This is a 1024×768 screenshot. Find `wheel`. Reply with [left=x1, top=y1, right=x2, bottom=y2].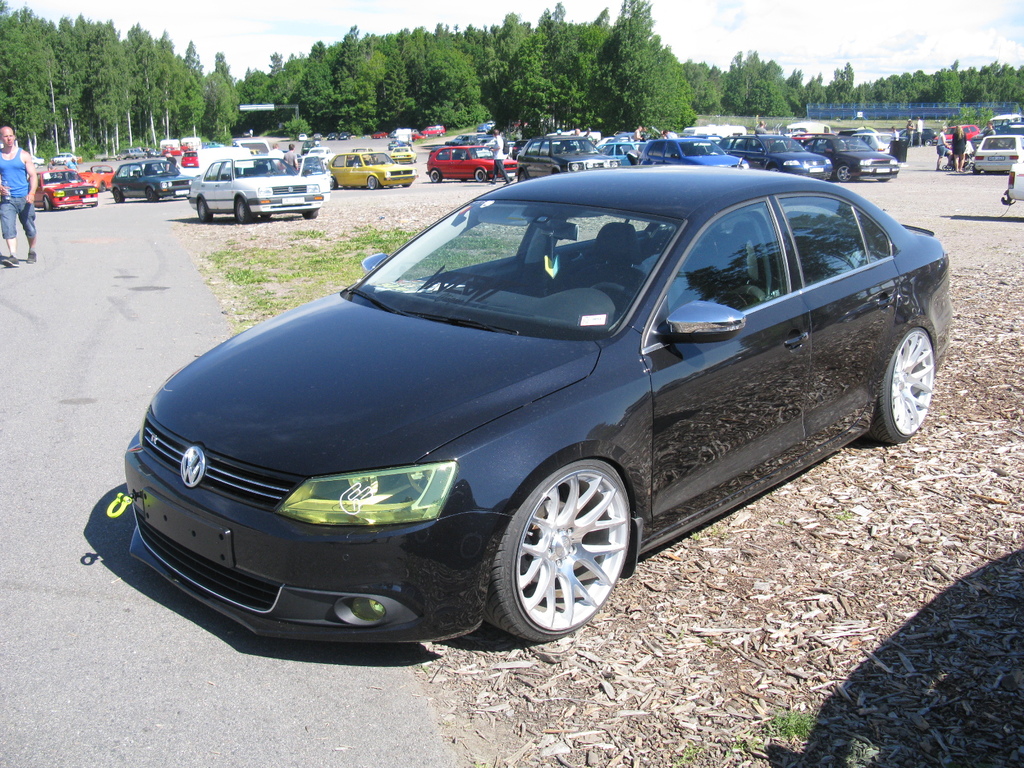
[left=234, top=196, right=253, bottom=224].
